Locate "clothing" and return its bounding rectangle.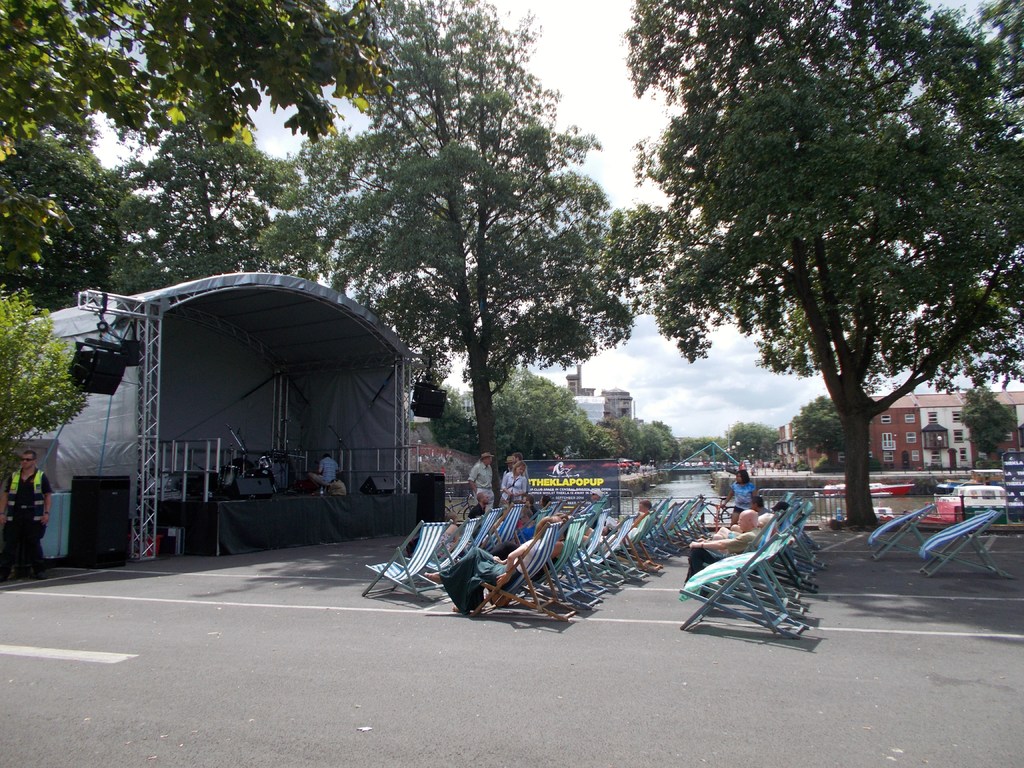
rect(683, 528, 758, 588).
